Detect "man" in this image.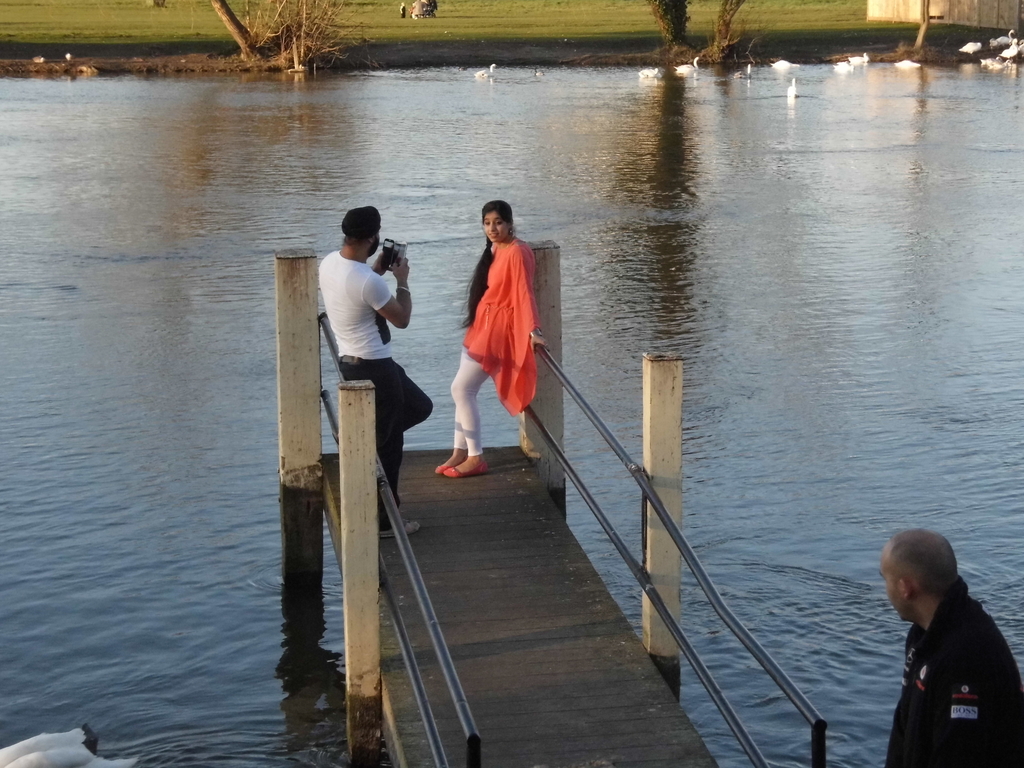
Detection: locate(875, 508, 1021, 765).
